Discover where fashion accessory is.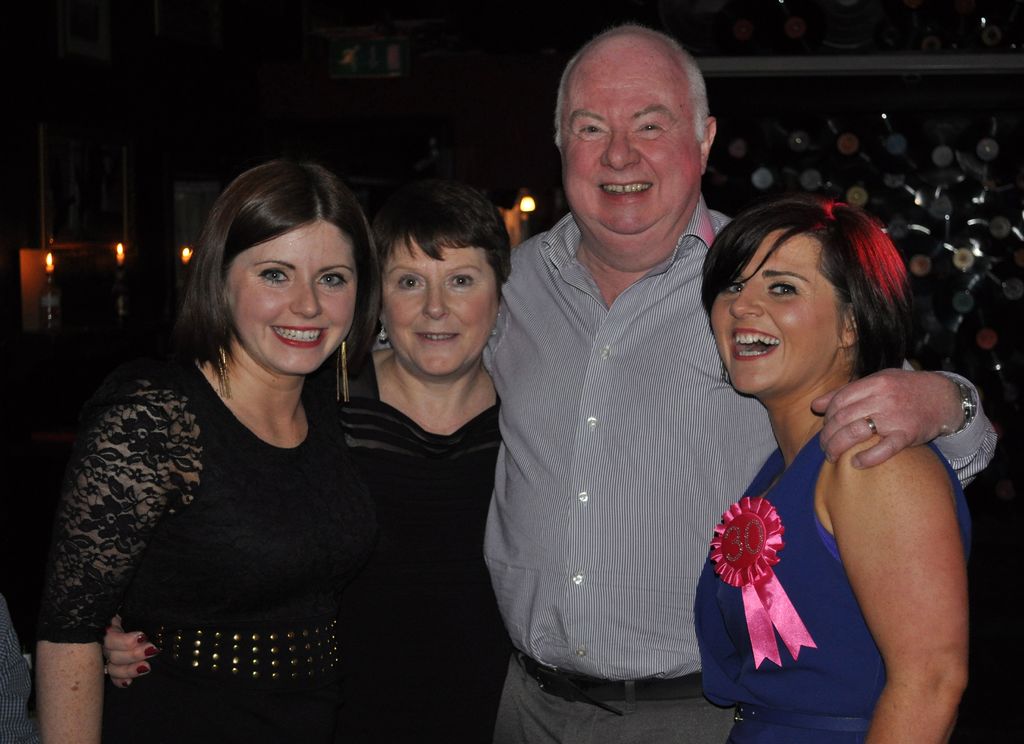
Discovered at locate(376, 323, 390, 344).
